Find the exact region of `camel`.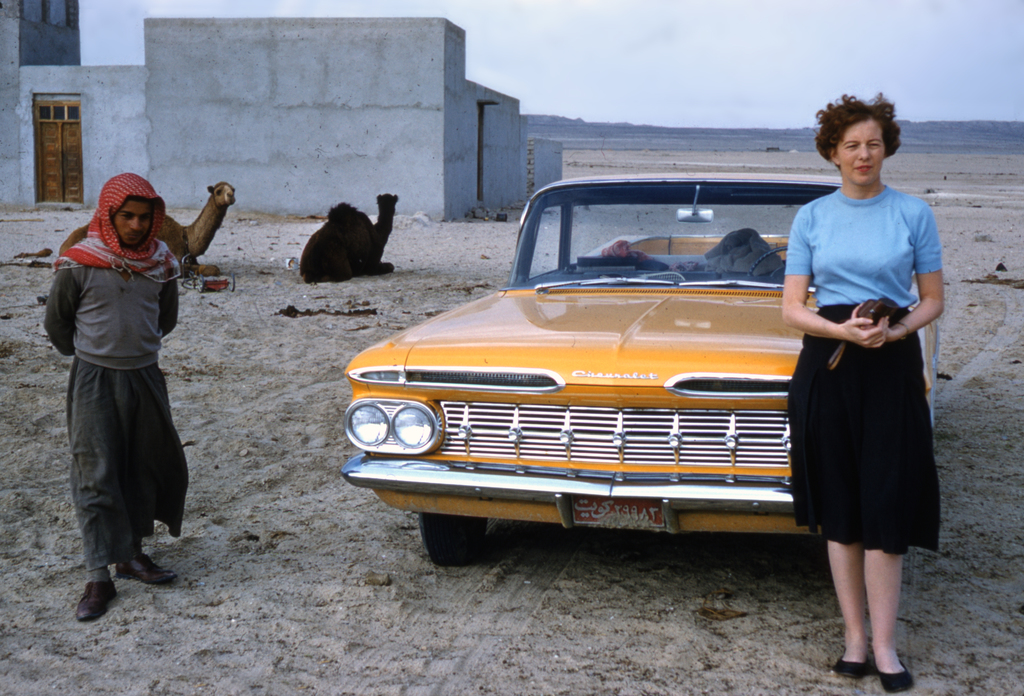
Exact region: [x1=62, y1=184, x2=239, y2=281].
